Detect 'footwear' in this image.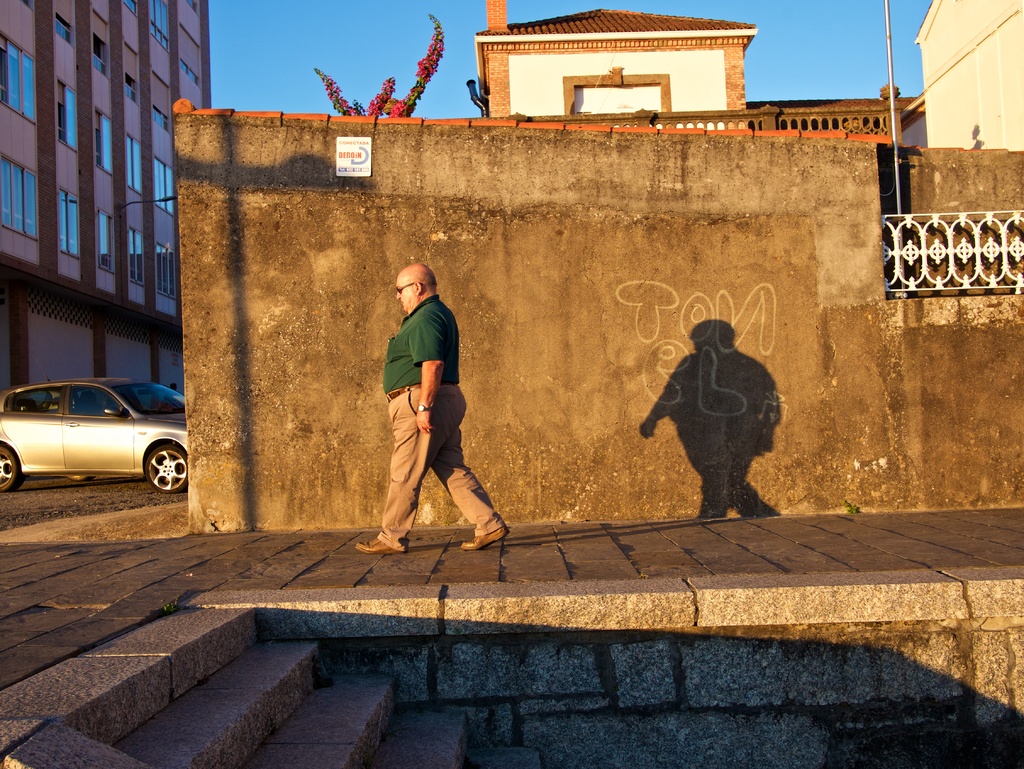
Detection: detection(461, 523, 510, 551).
